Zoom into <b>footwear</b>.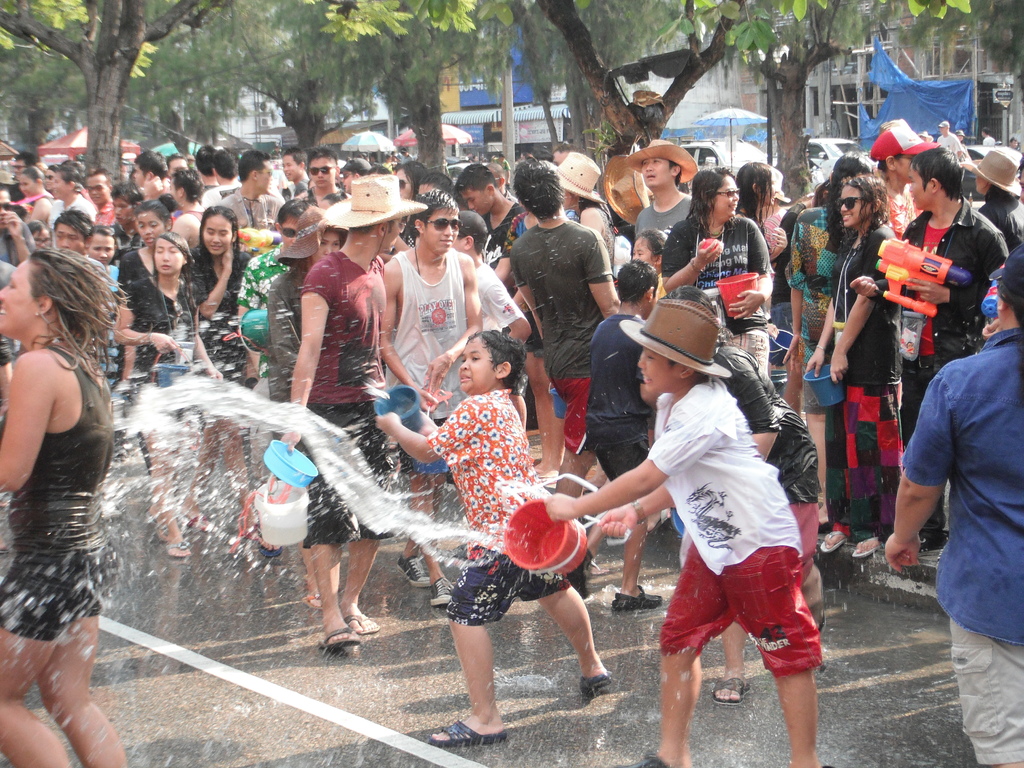
Zoom target: {"left": 433, "top": 719, "right": 507, "bottom": 748}.
